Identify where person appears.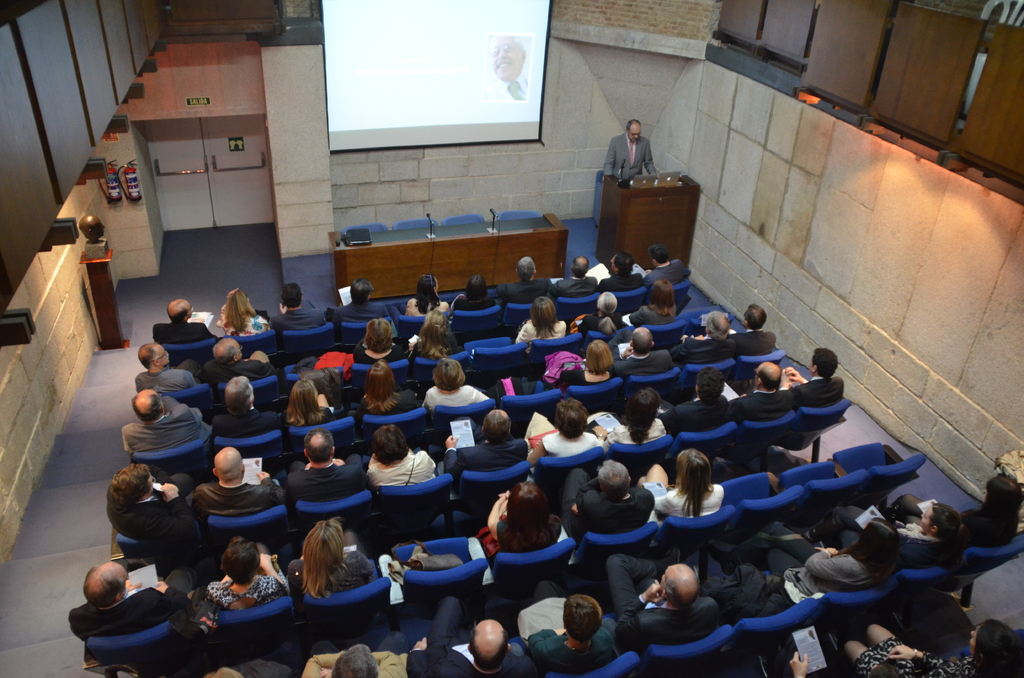
Appears at Rect(778, 343, 846, 414).
